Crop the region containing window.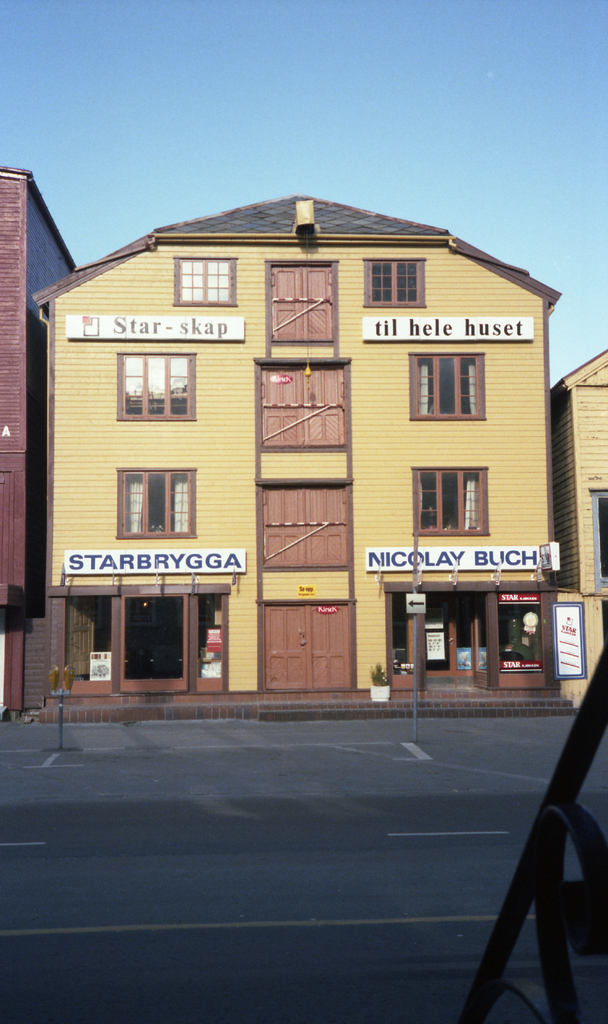
Crop region: {"left": 408, "top": 466, "right": 494, "bottom": 536}.
